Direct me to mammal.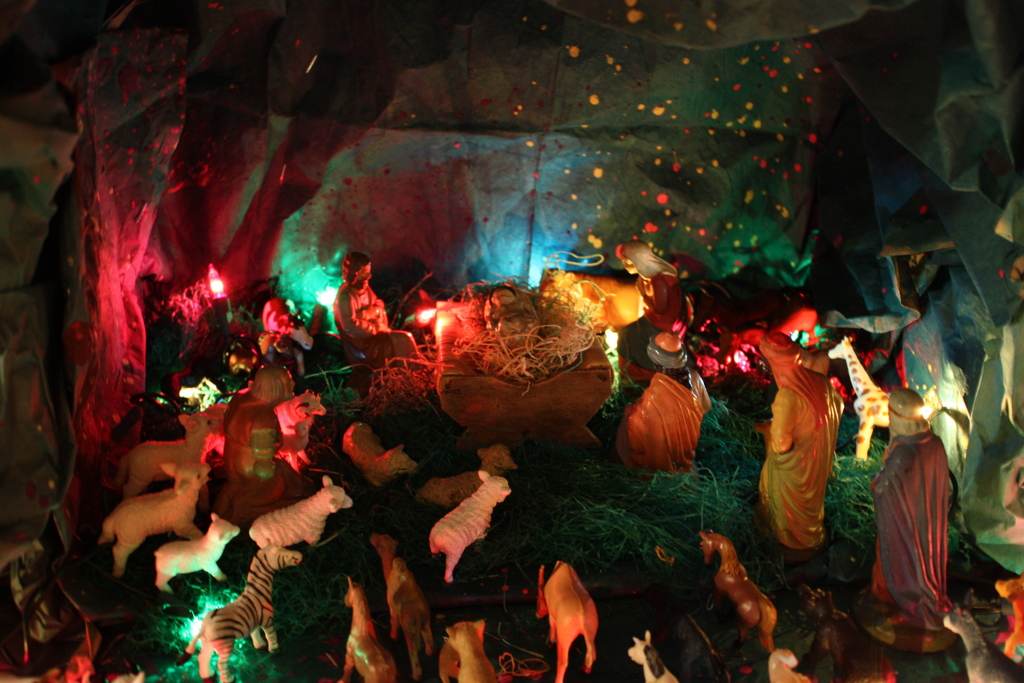
Direction: left=755, top=327, right=850, bottom=547.
